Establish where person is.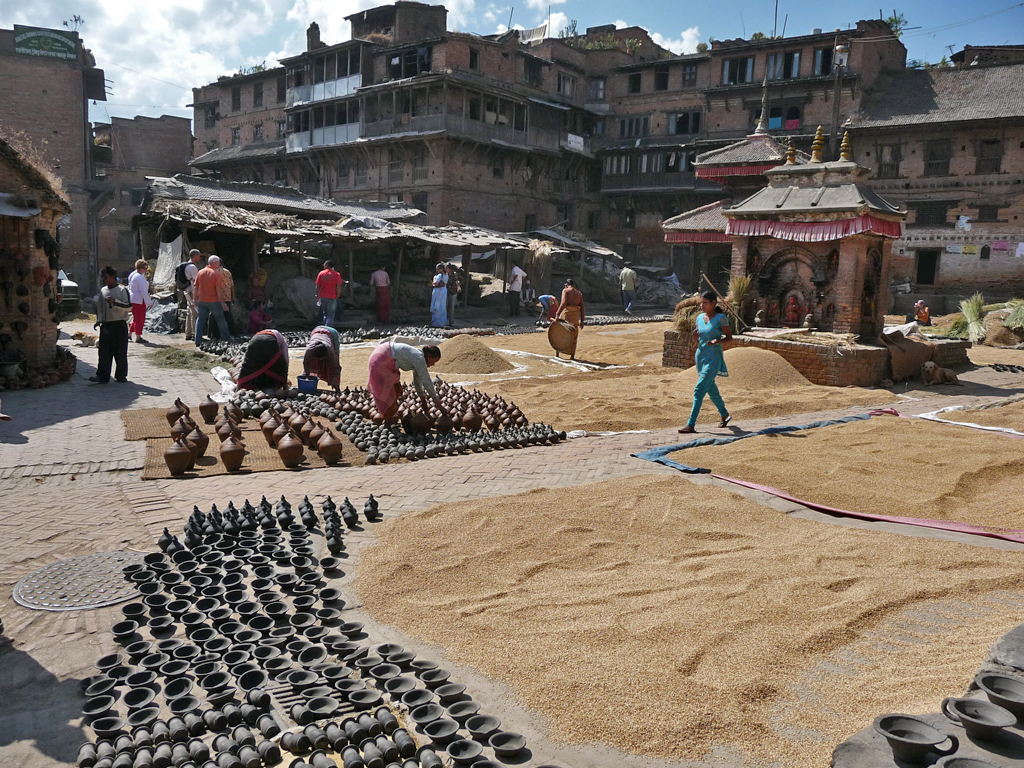
Established at rect(128, 264, 158, 341).
